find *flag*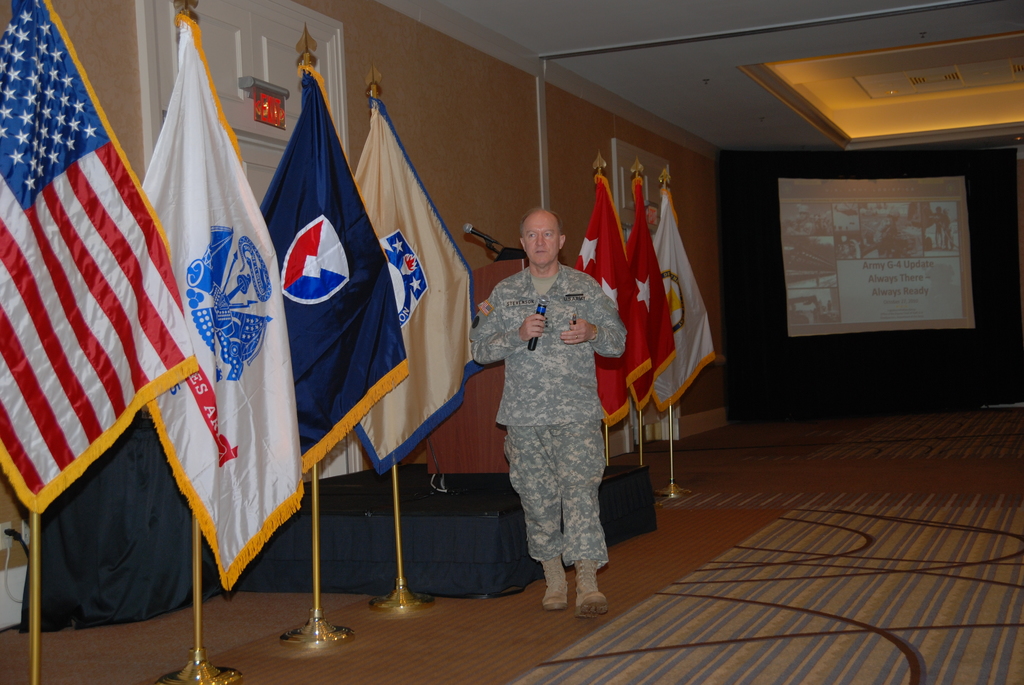
bbox=(263, 67, 415, 483)
